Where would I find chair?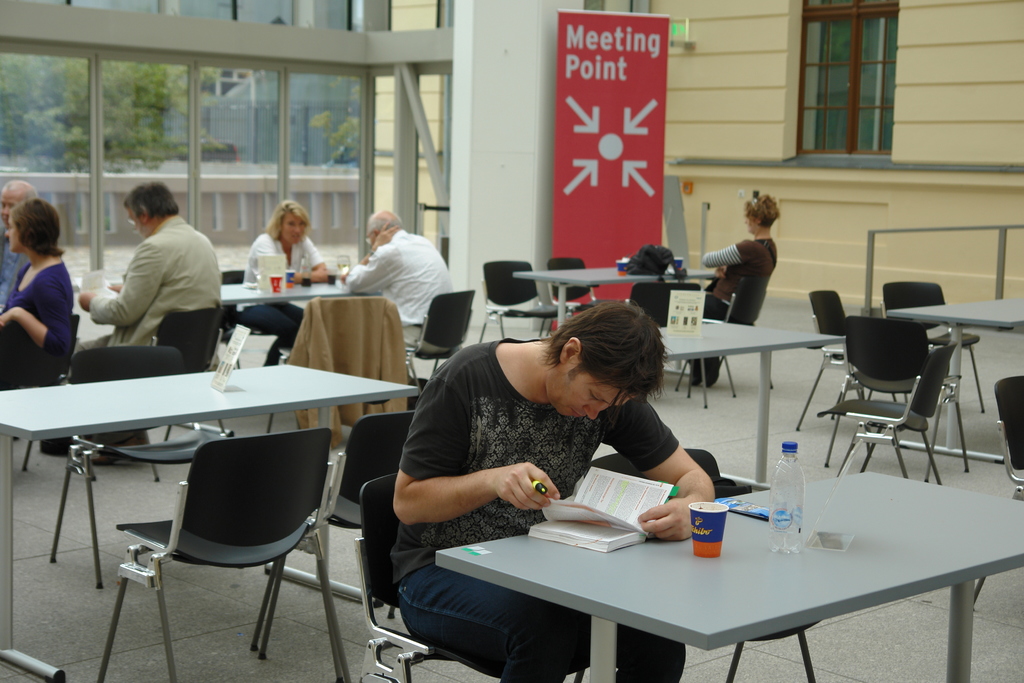
At box(89, 304, 234, 486).
